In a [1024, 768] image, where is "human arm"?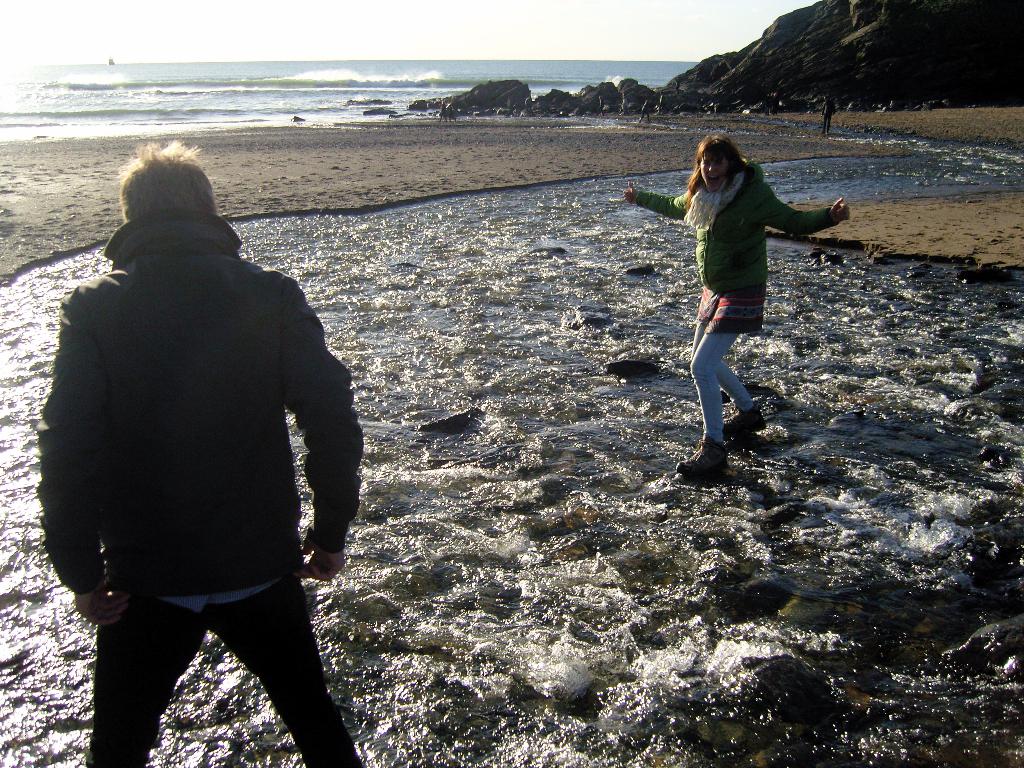
bbox=[276, 275, 360, 590].
